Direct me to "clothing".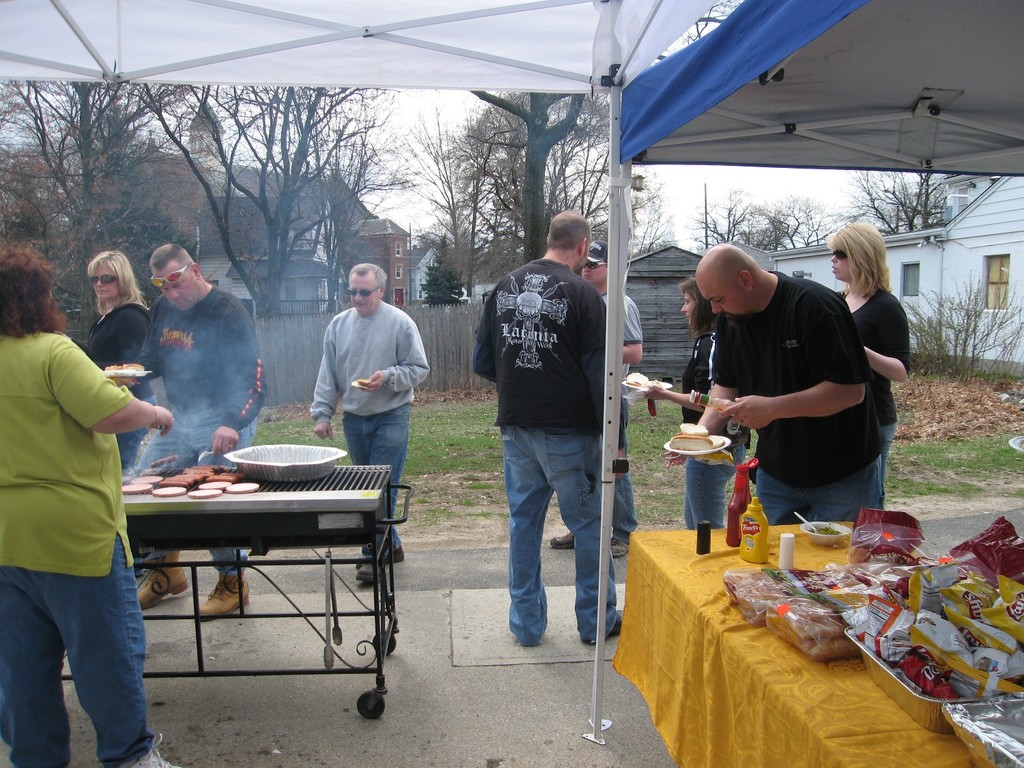
Direction: <box>470,255,618,643</box>.
